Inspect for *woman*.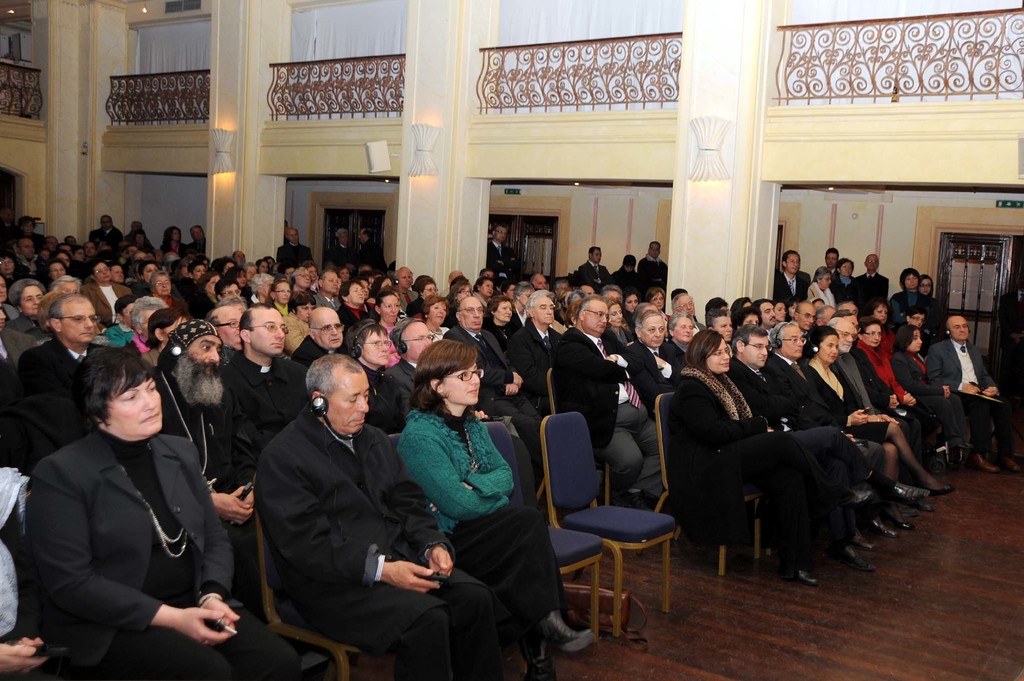
Inspection: select_region(669, 330, 877, 584).
